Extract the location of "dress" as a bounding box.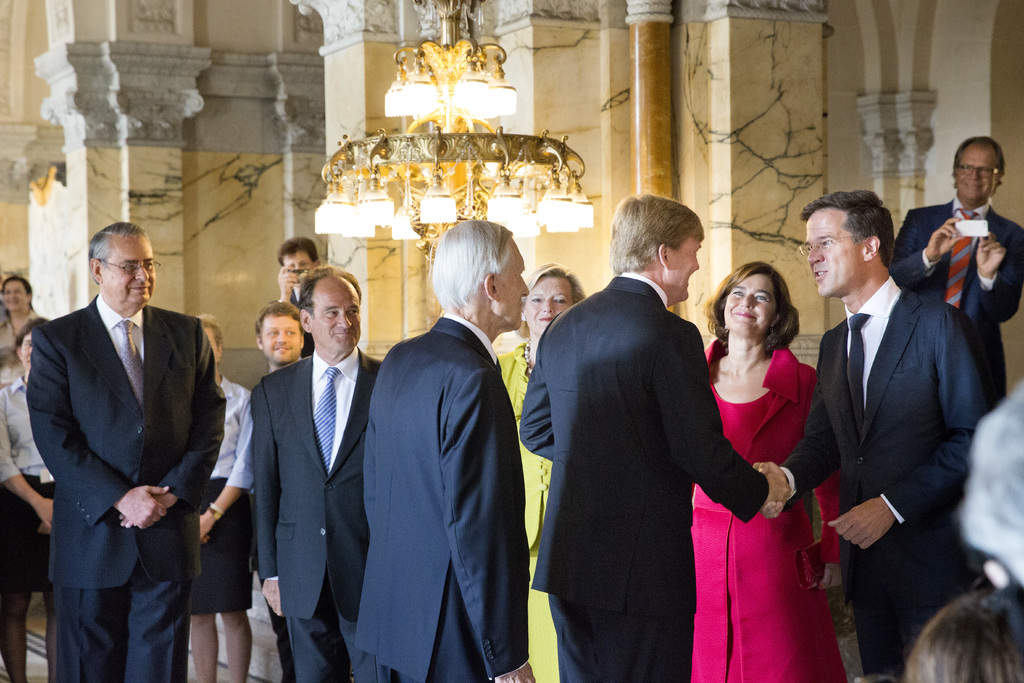
locate(690, 341, 850, 682).
